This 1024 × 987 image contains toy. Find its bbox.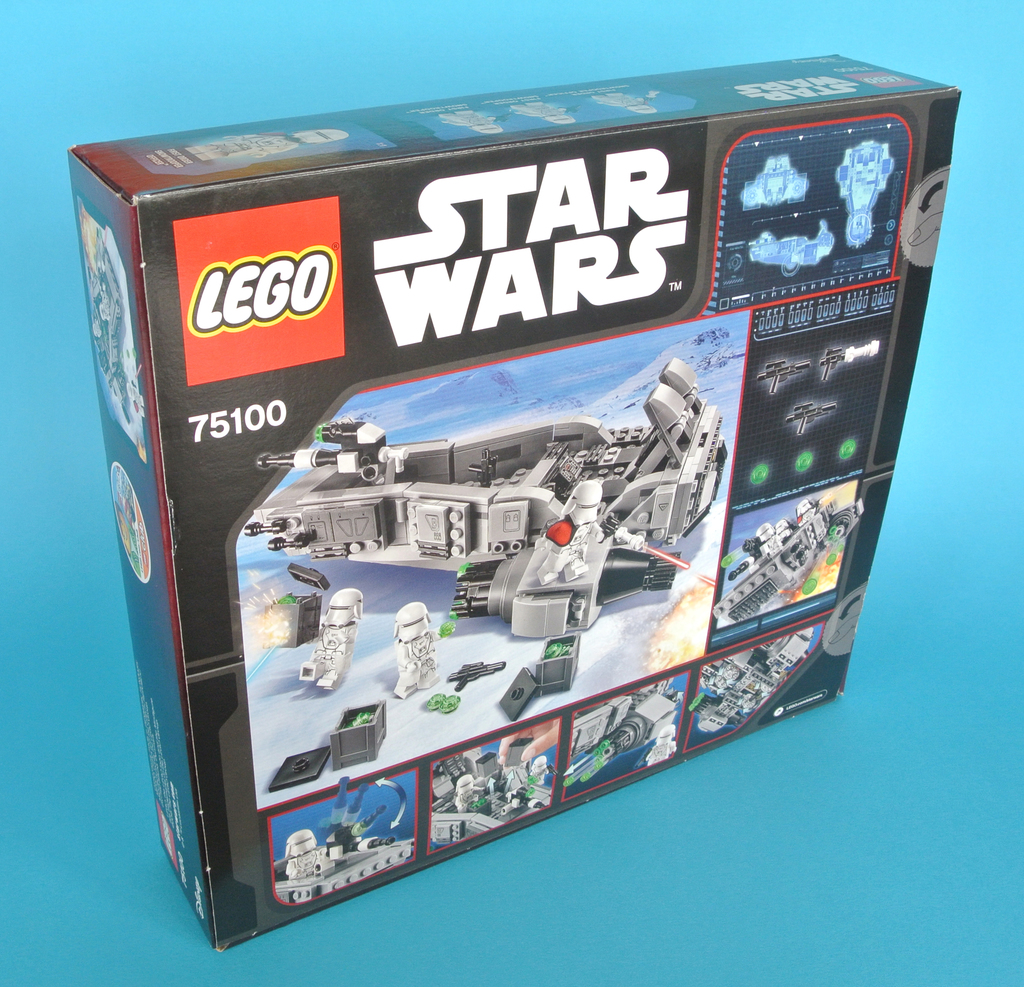
locate(593, 87, 659, 119).
